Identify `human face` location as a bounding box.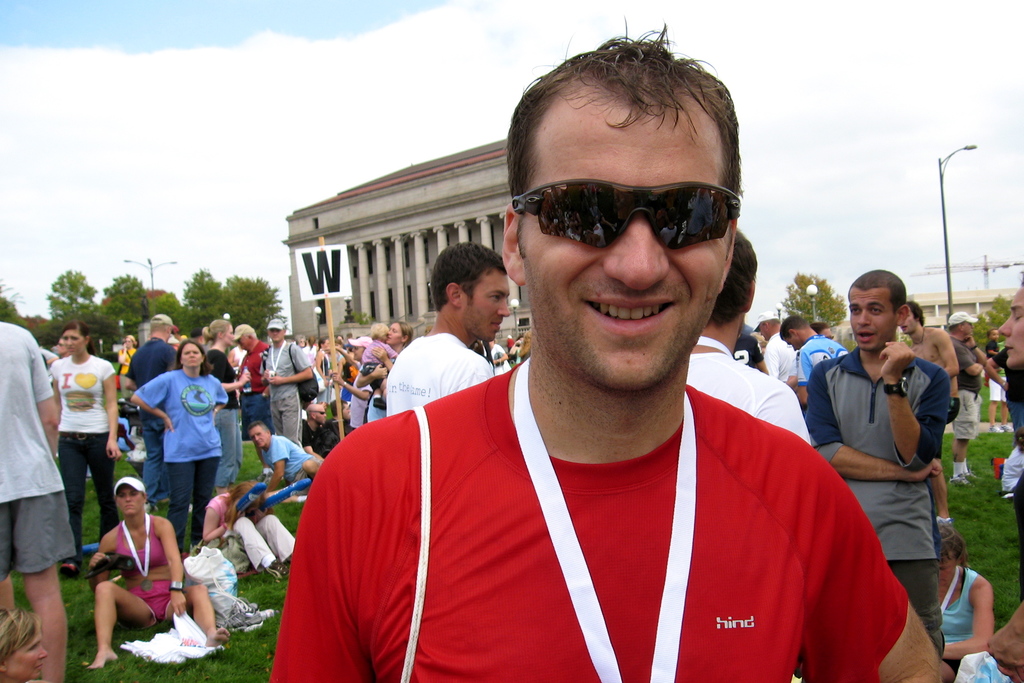
box=[997, 288, 1023, 367].
